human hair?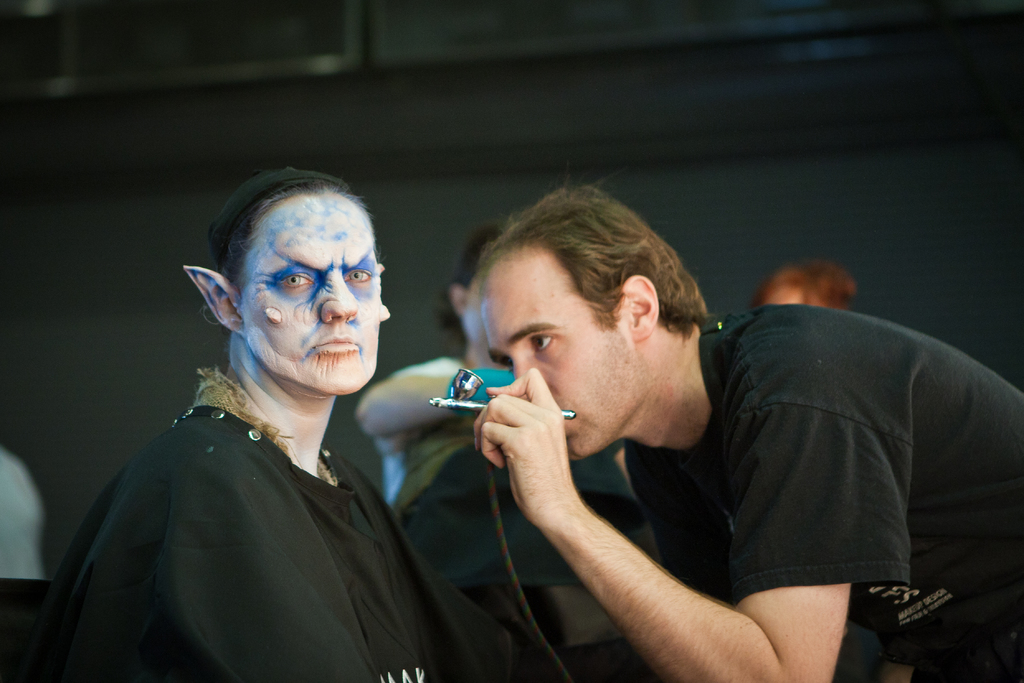
crop(220, 181, 374, 286)
